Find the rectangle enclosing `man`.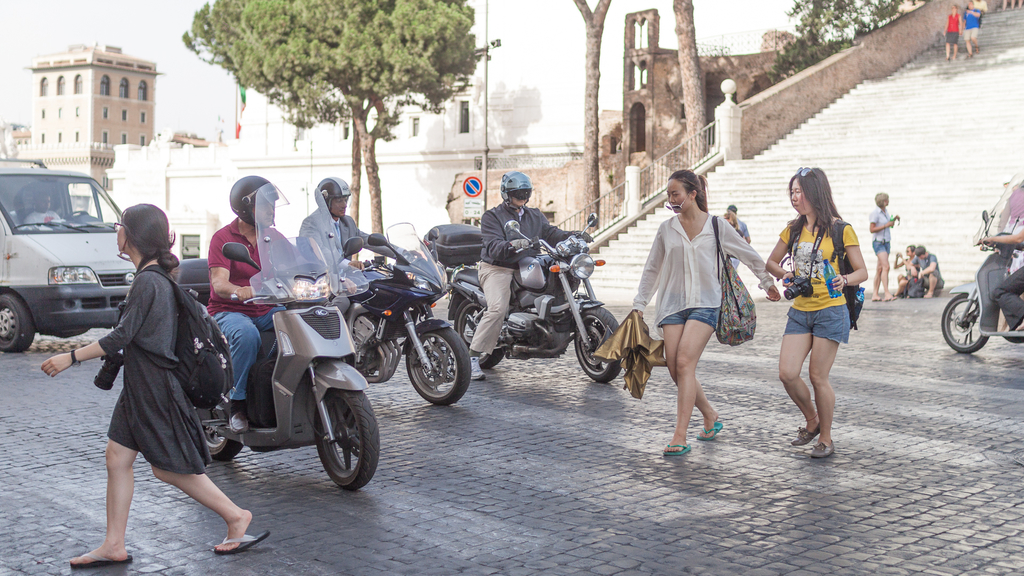
{"left": 909, "top": 247, "right": 942, "bottom": 301}.
